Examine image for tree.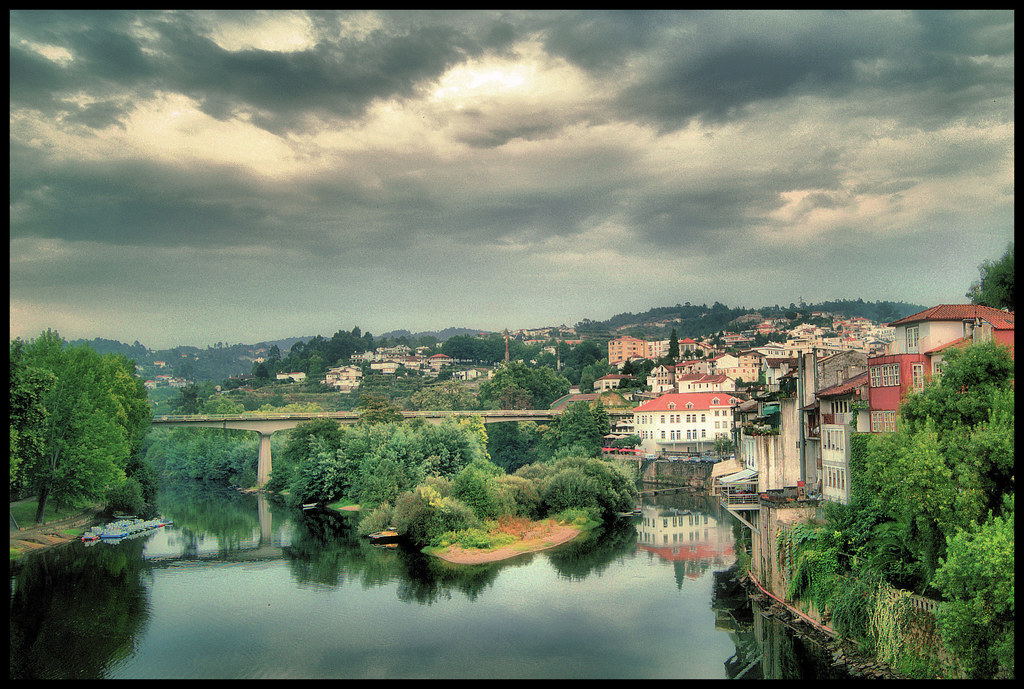
Examination result: 610, 366, 616, 372.
